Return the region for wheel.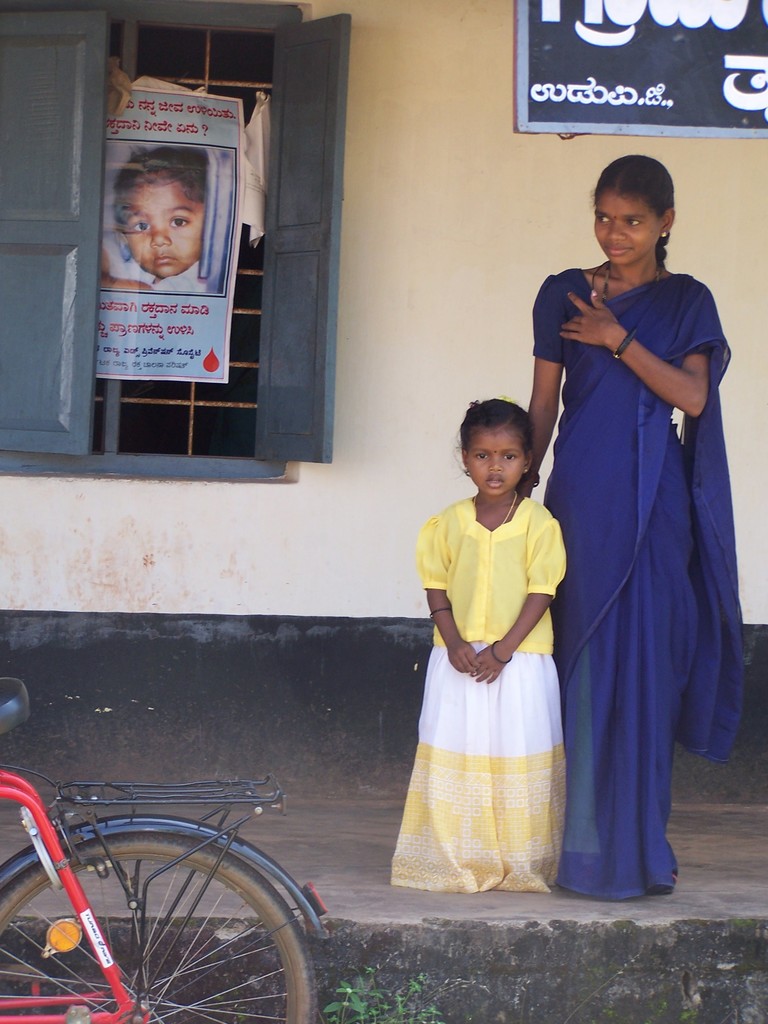
pyautogui.locateOnScreen(78, 834, 311, 1007).
